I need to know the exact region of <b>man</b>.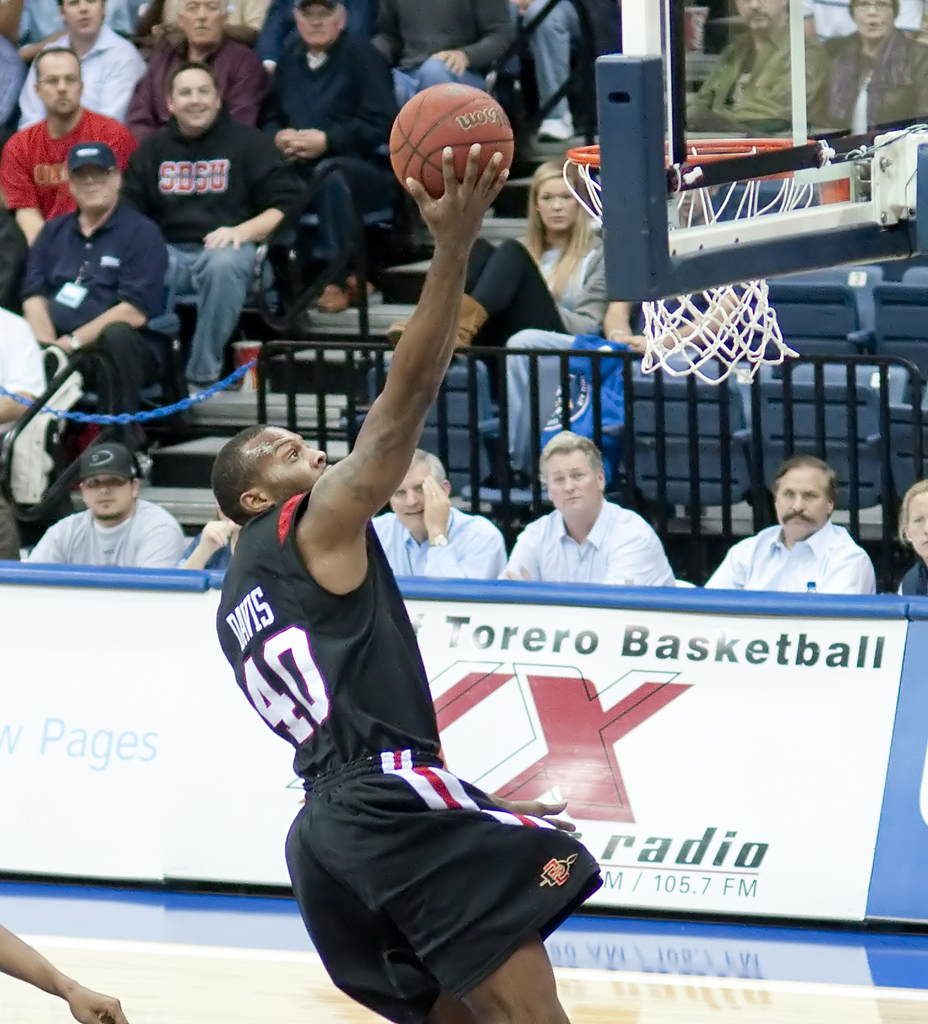
Region: [left=687, top=0, right=826, bottom=134].
